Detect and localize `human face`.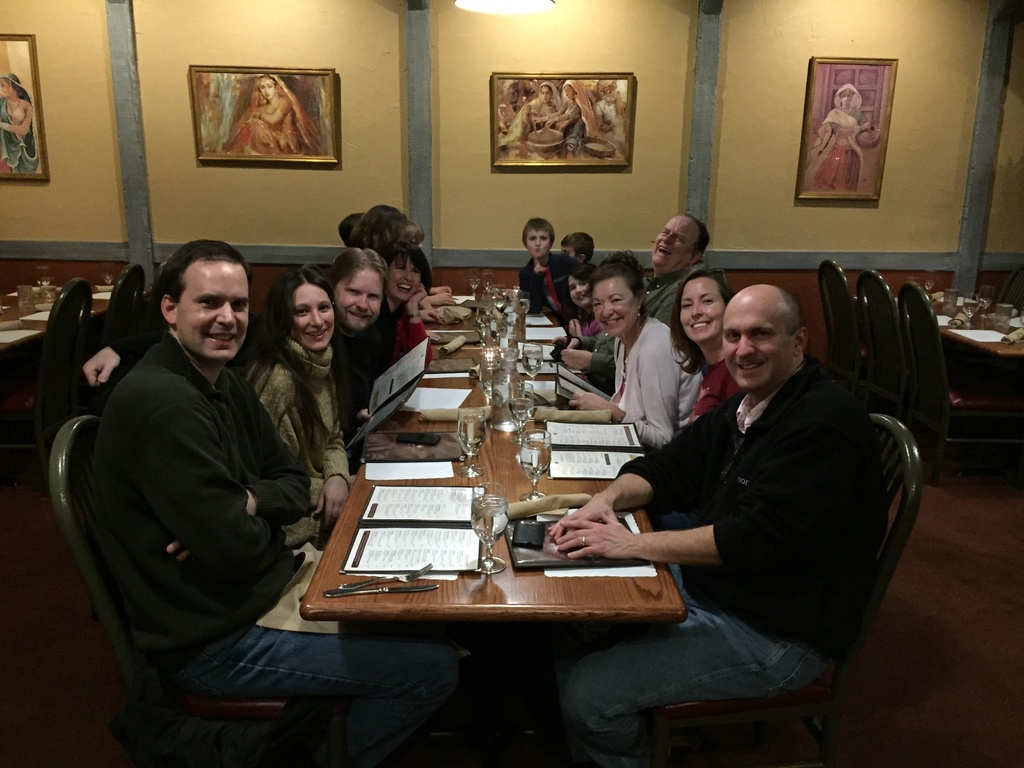
Localized at region(593, 278, 636, 337).
